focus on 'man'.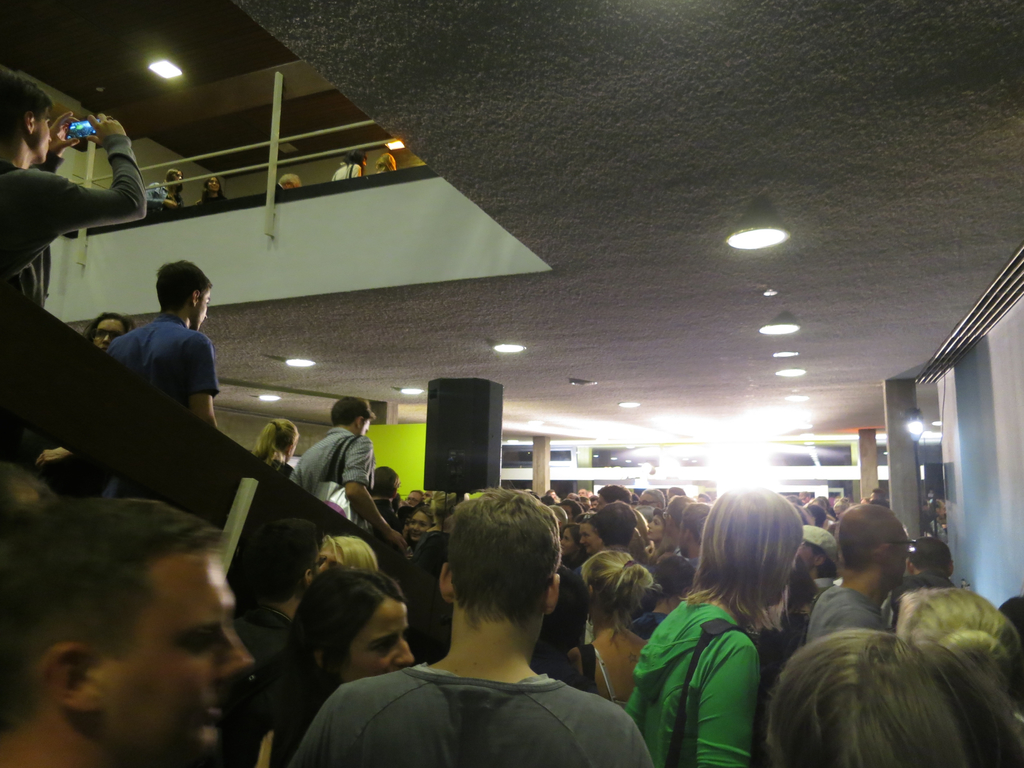
Focused at <bbox>1, 497, 253, 767</bbox>.
